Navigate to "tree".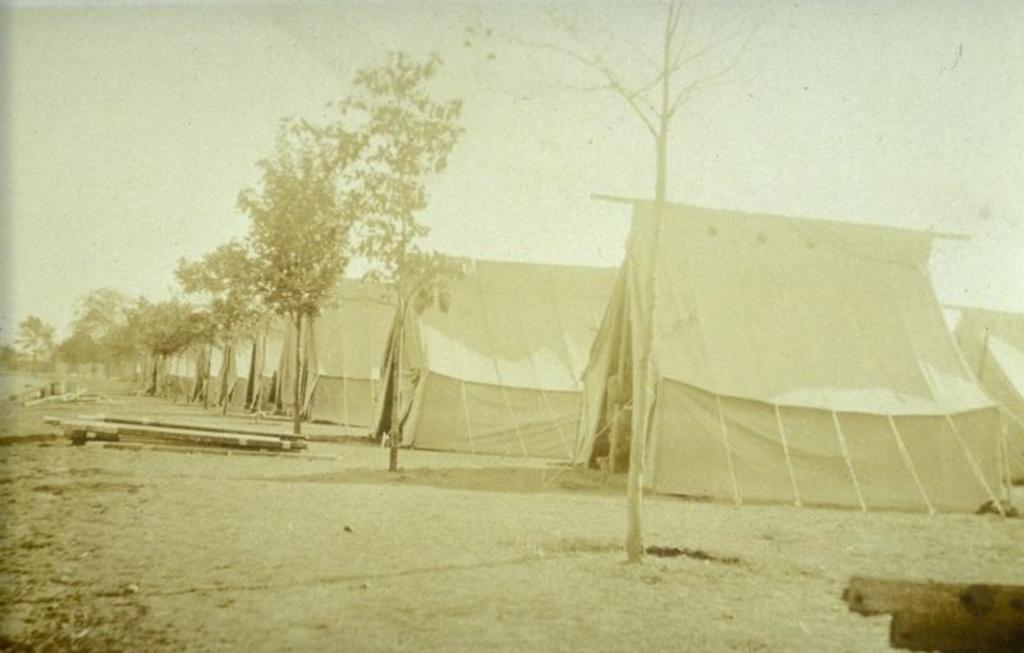
Navigation target: left=0, top=316, right=63, bottom=402.
